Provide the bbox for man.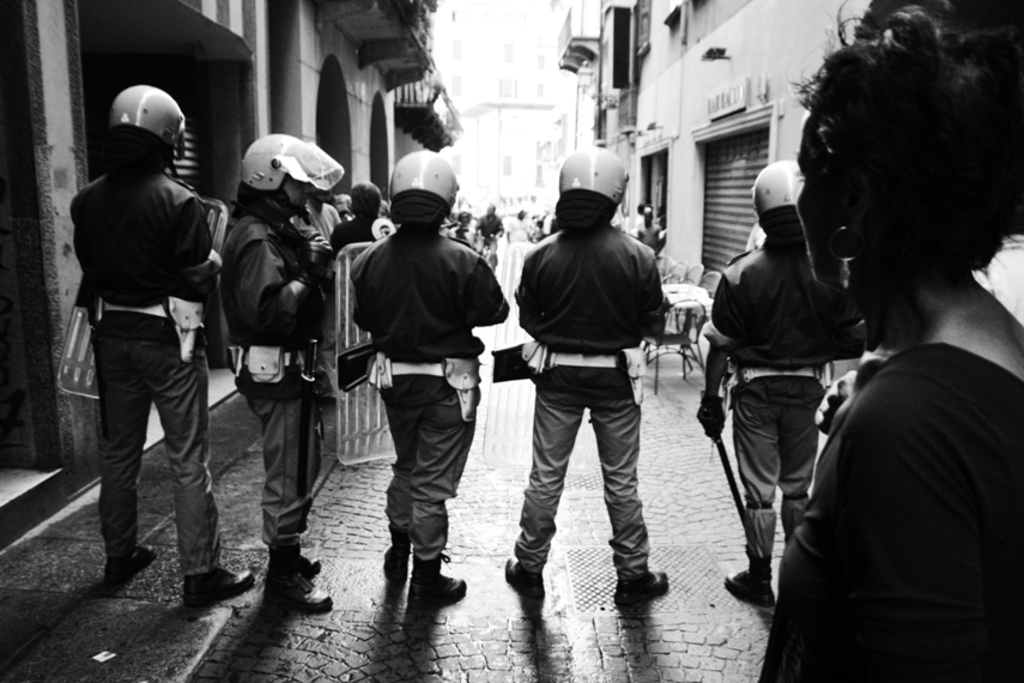
box(474, 207, 504, 271).
